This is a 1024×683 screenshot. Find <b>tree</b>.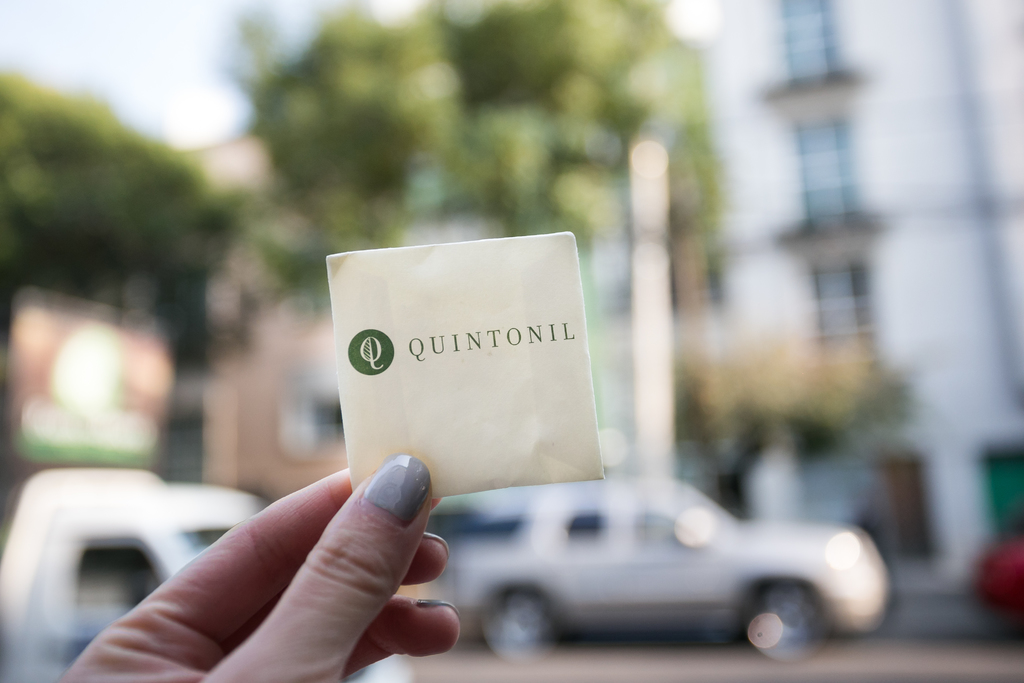
Bounding box: region(0, 65, 350, 347).
